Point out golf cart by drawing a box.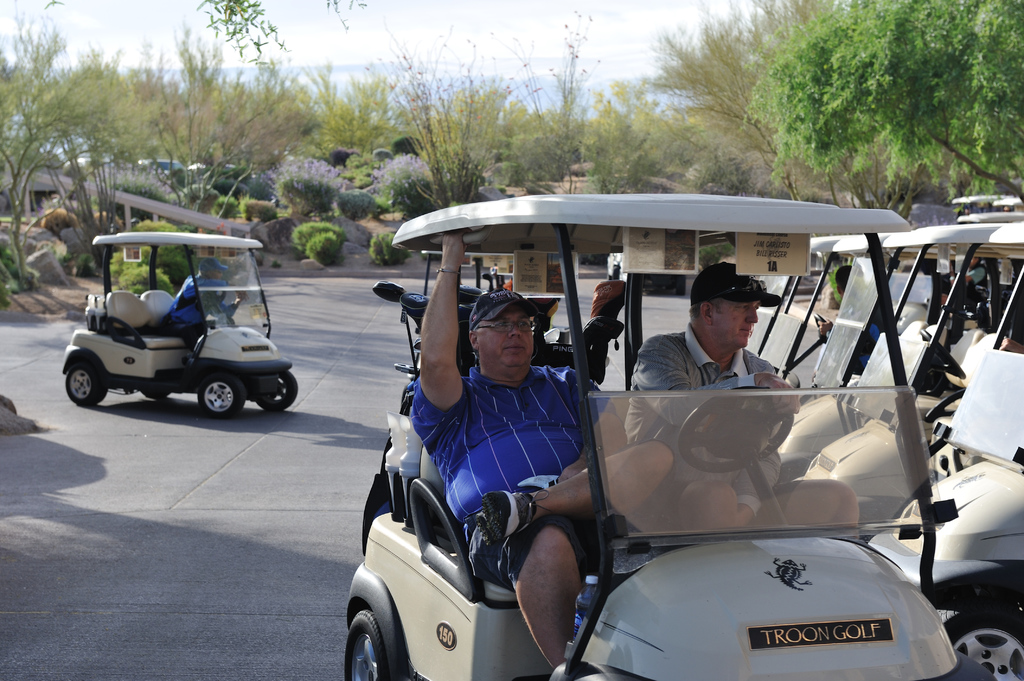
60/230/299/420.
